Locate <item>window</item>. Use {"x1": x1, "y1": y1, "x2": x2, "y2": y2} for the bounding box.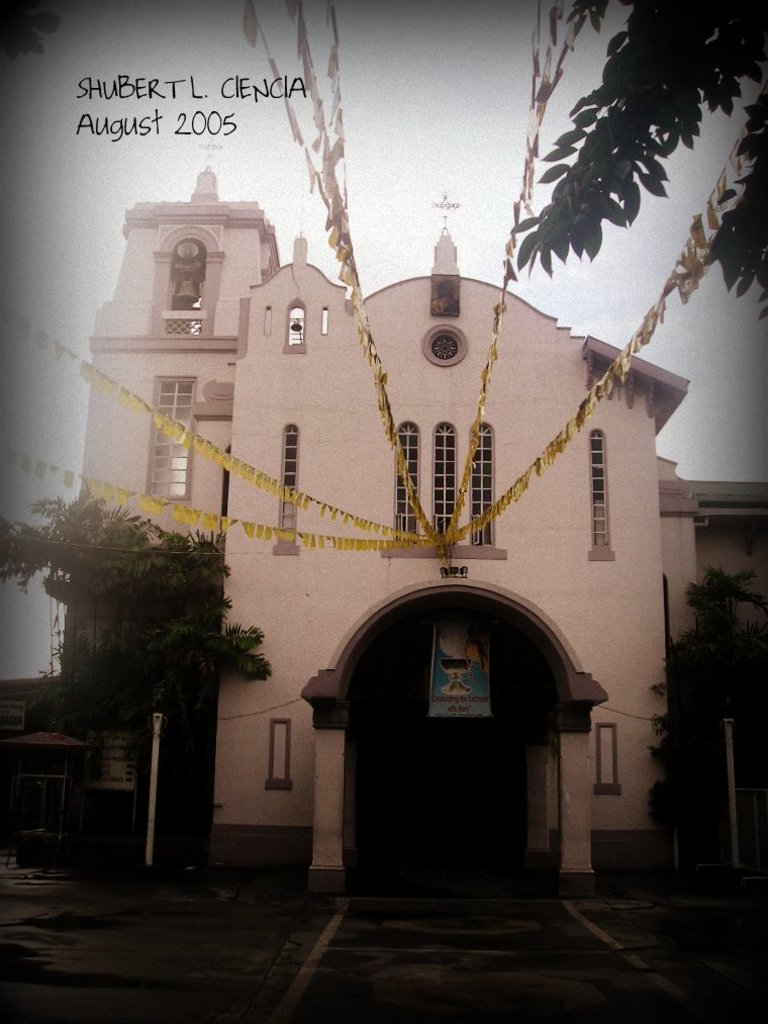
{"x1": 278, "y1": 426, "x2": 301, "y2": 537}.
